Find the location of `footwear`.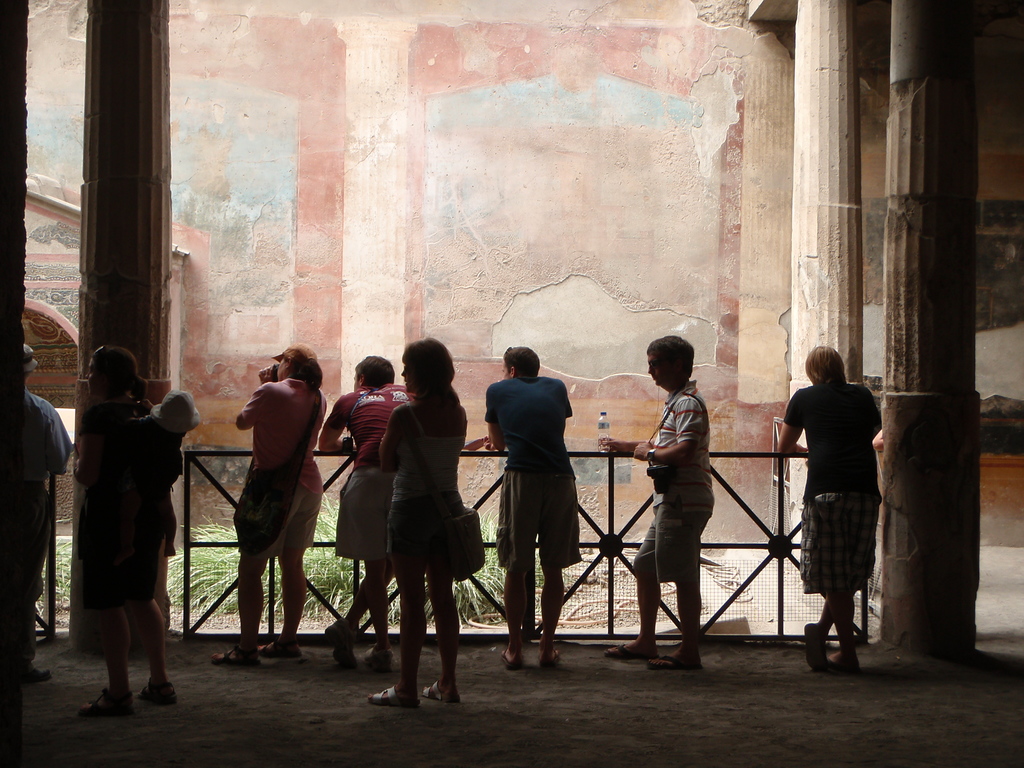
Location: left=323, top=618, right=361, bottom=668.
